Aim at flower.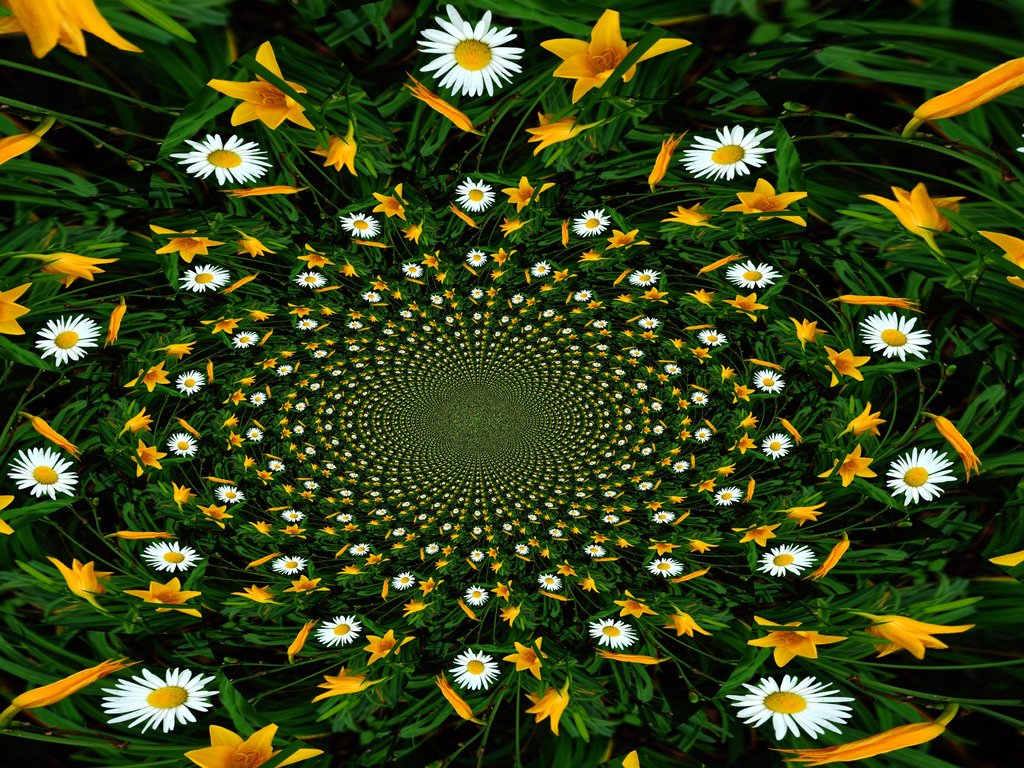
Aimed at BBox(223, 433, 246, 450).
